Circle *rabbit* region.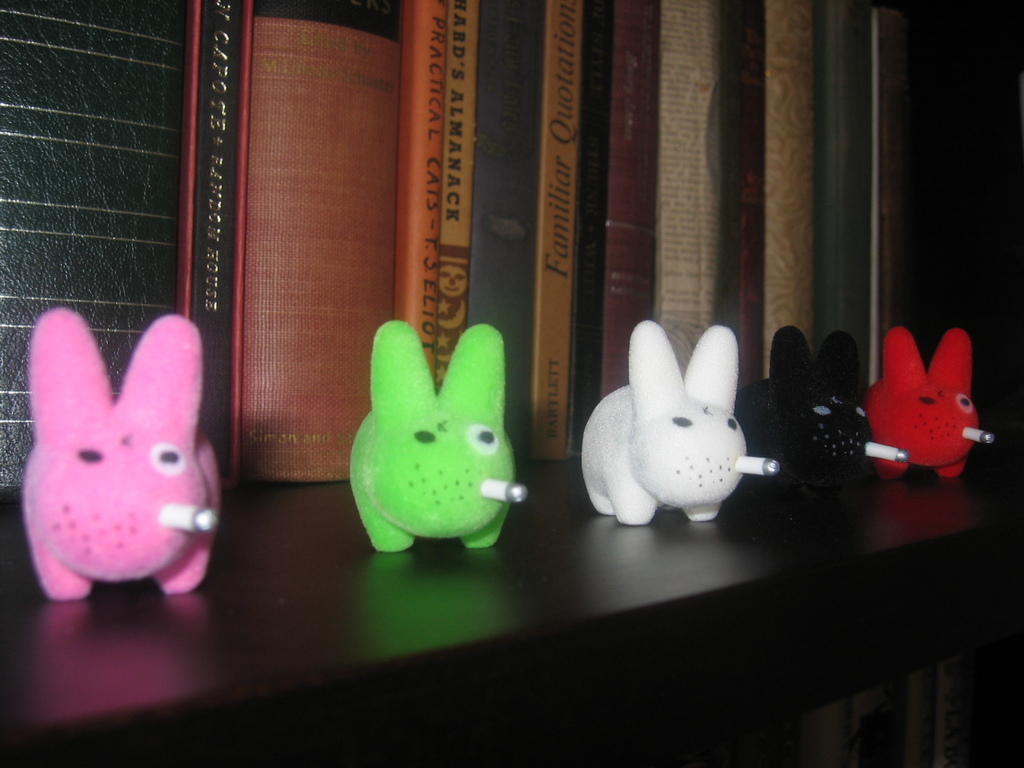
Region: region(858, 326, 992, 484).
